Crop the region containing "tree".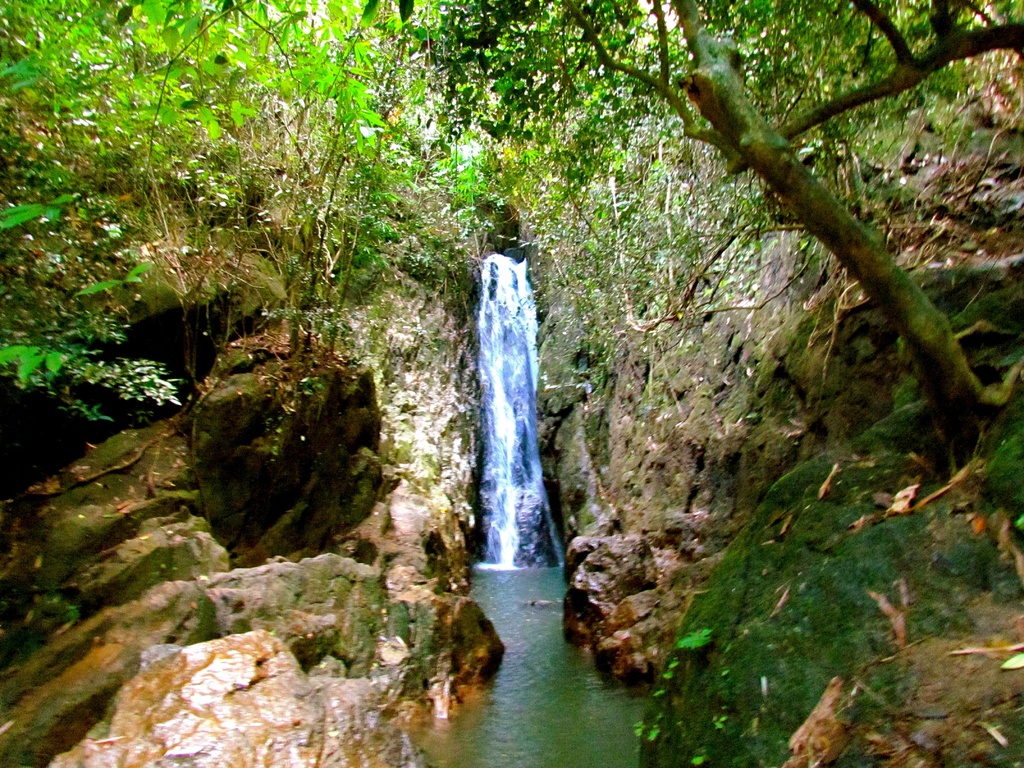
Crop region: [361,0,1023,435].
